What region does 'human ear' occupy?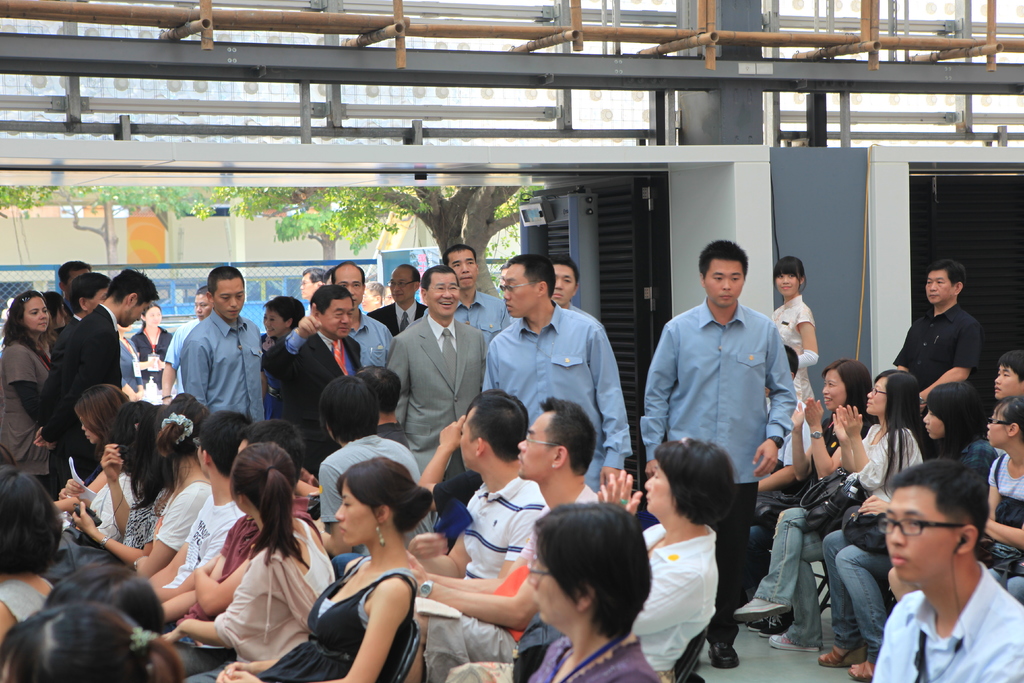
554,446,564,468.
